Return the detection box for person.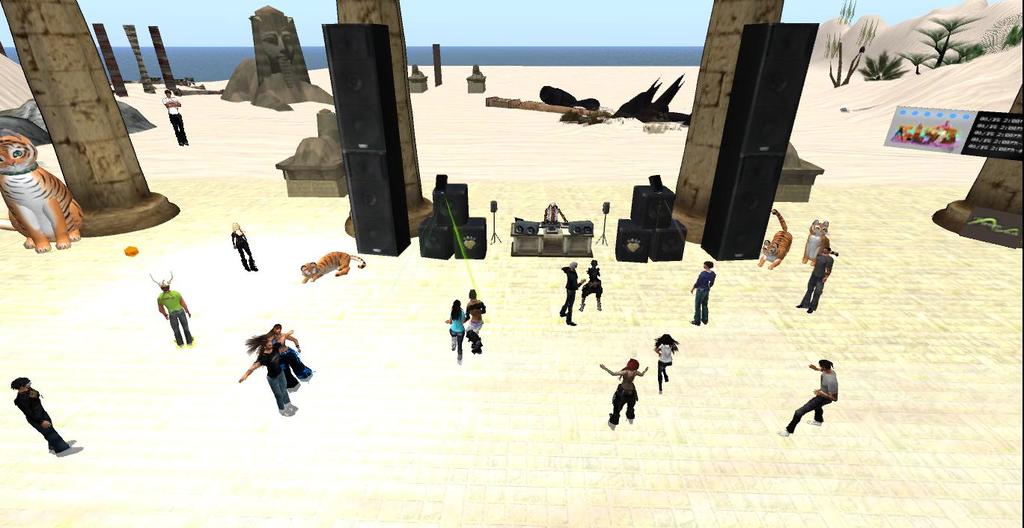
<box>686,256,718,326</box>.
